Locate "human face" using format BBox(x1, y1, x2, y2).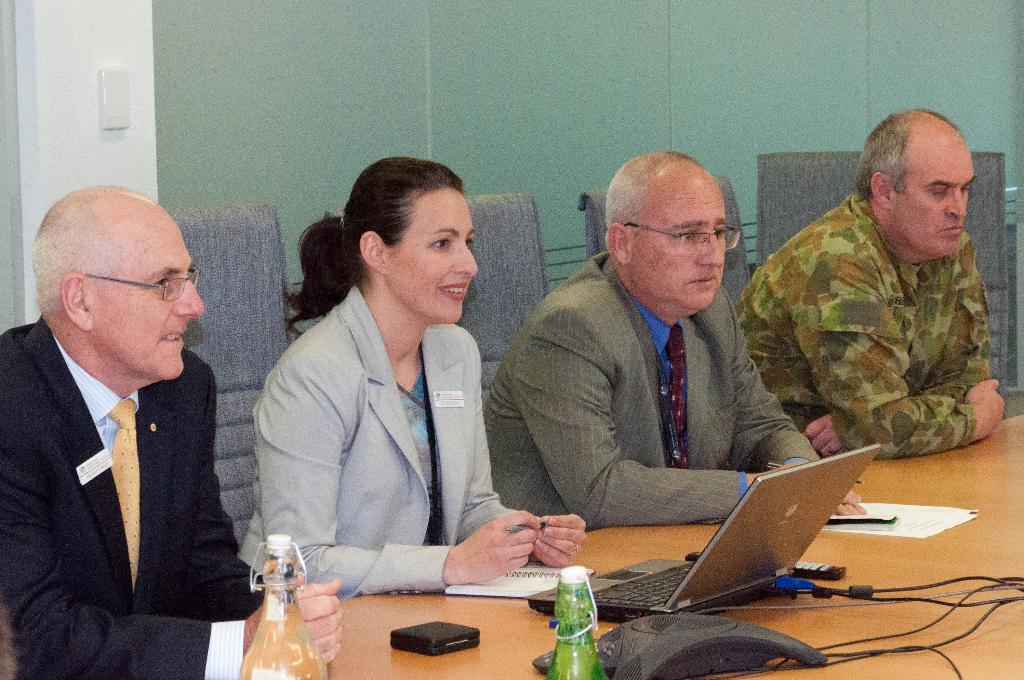
BBox(892, 139, 977, 259).
